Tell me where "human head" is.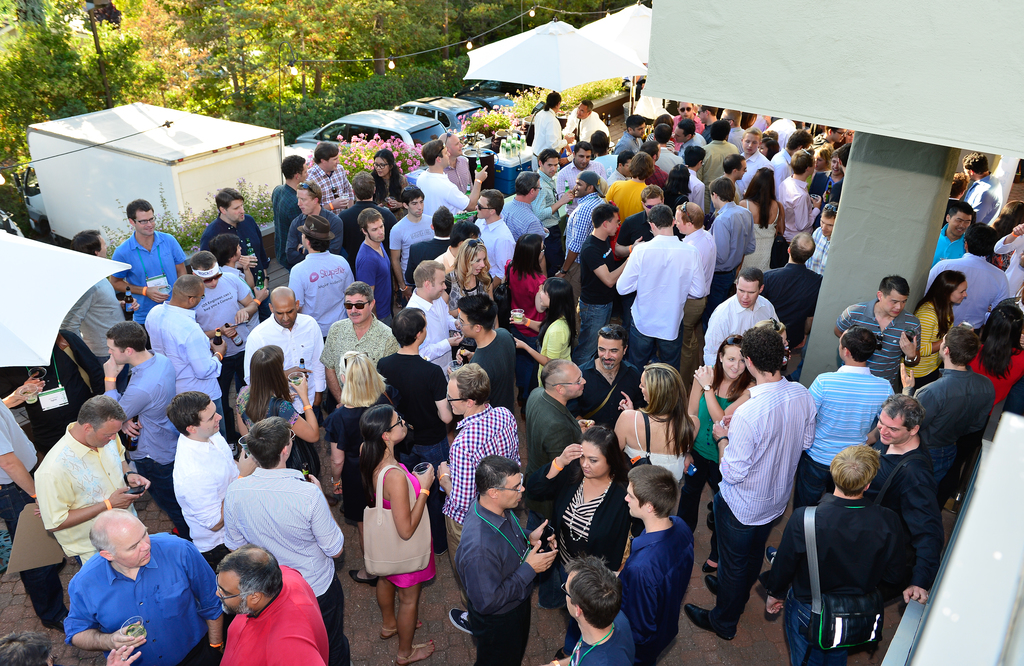
"human head" is at select_region(164, 393, 223, 438).
